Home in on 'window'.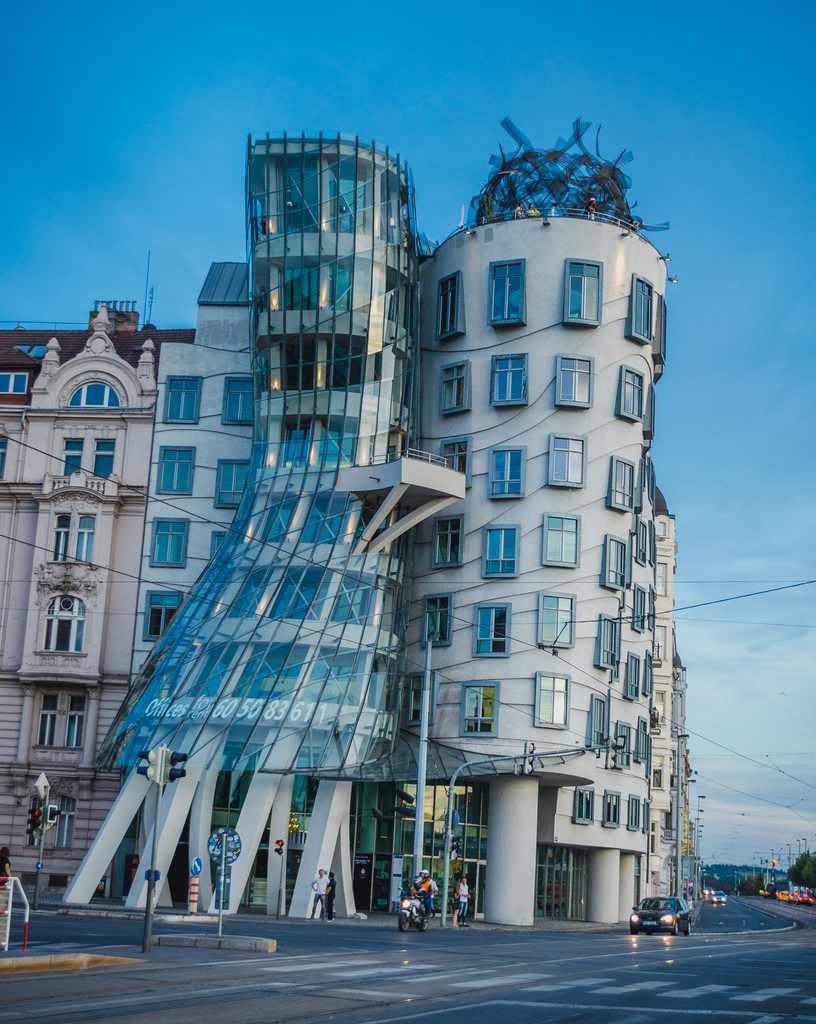
Homed in at 0:366:26:396.
